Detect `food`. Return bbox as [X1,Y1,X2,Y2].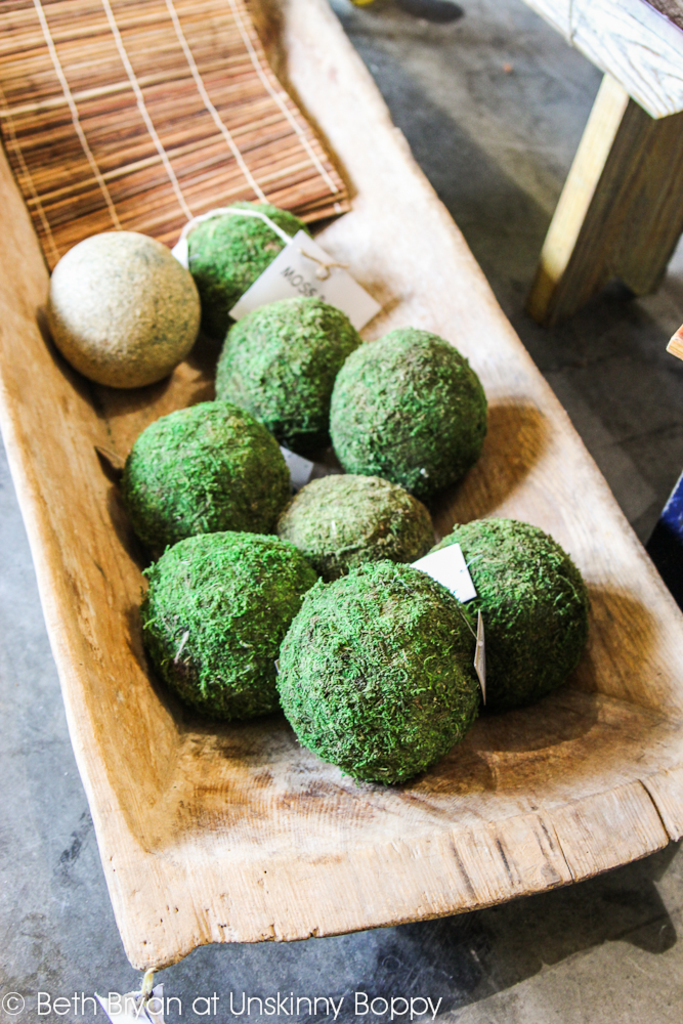
[430,515,593,698].
